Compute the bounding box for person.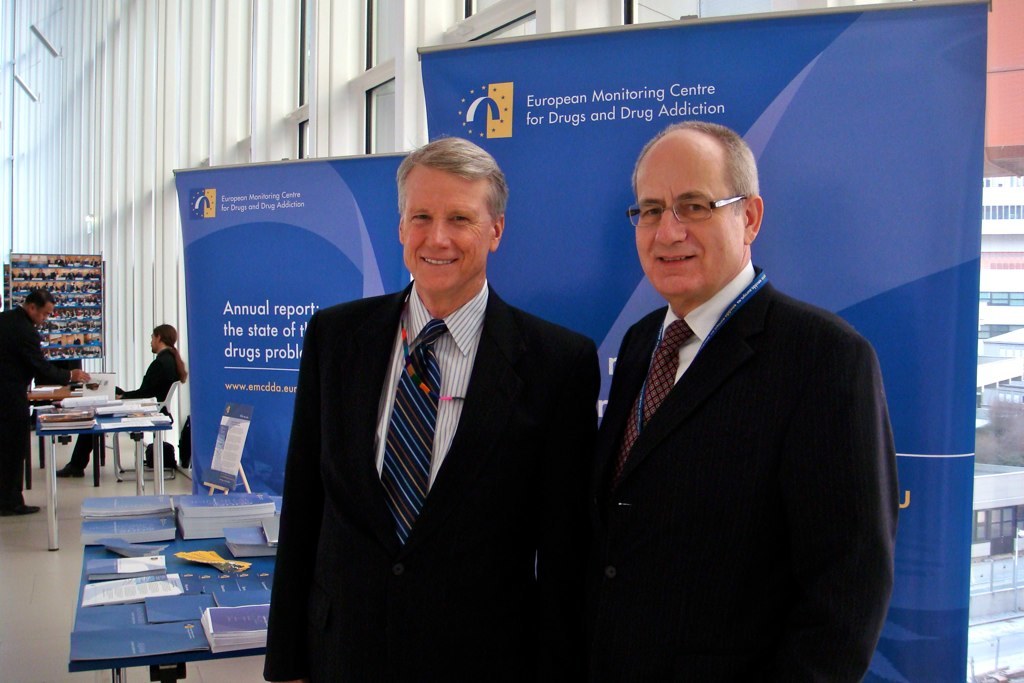
<bbox>259, 131, 604, 682</bbox>.
